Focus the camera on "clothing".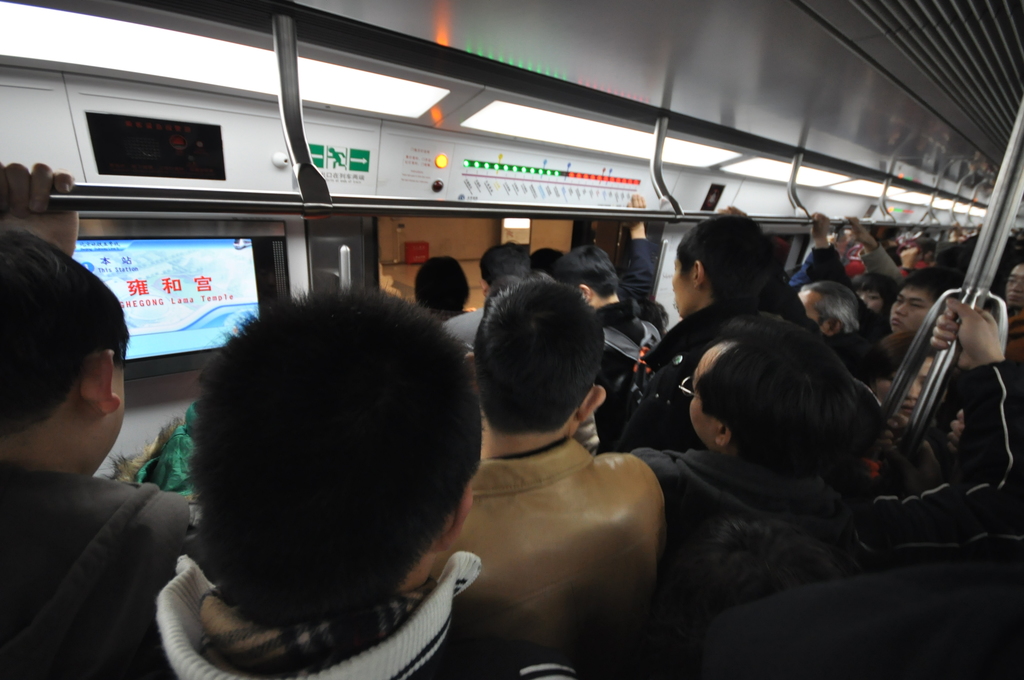
Focus region: detection(637, 300, 803, 363).
